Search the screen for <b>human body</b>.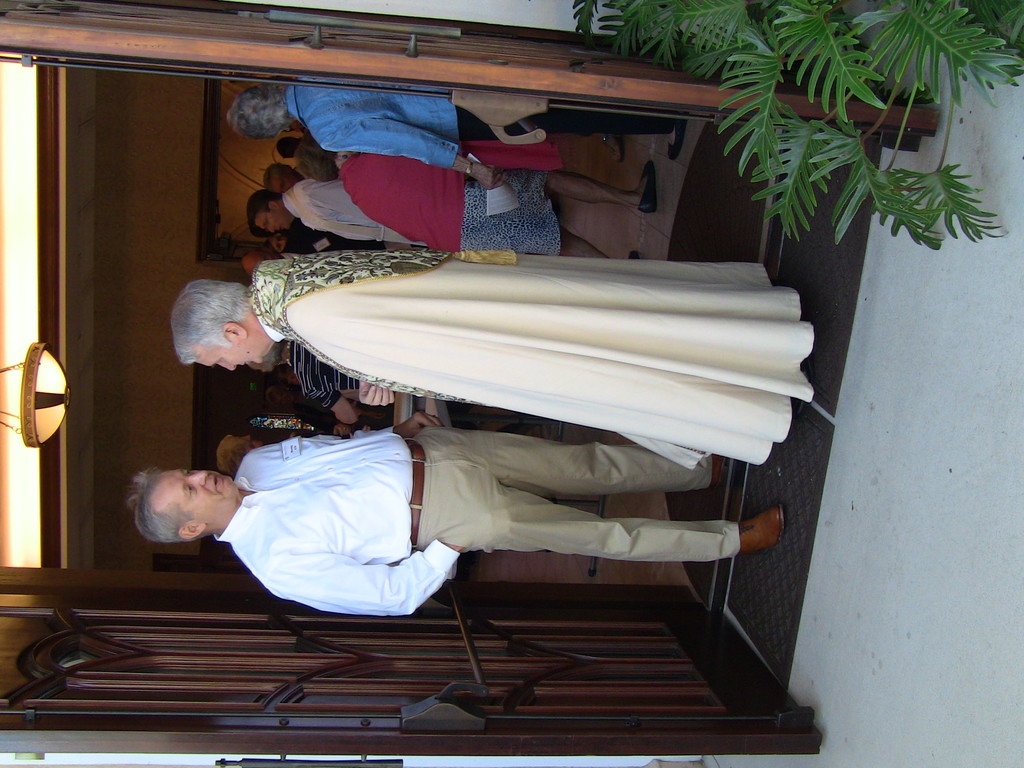
Found at 239,175,409,252.
